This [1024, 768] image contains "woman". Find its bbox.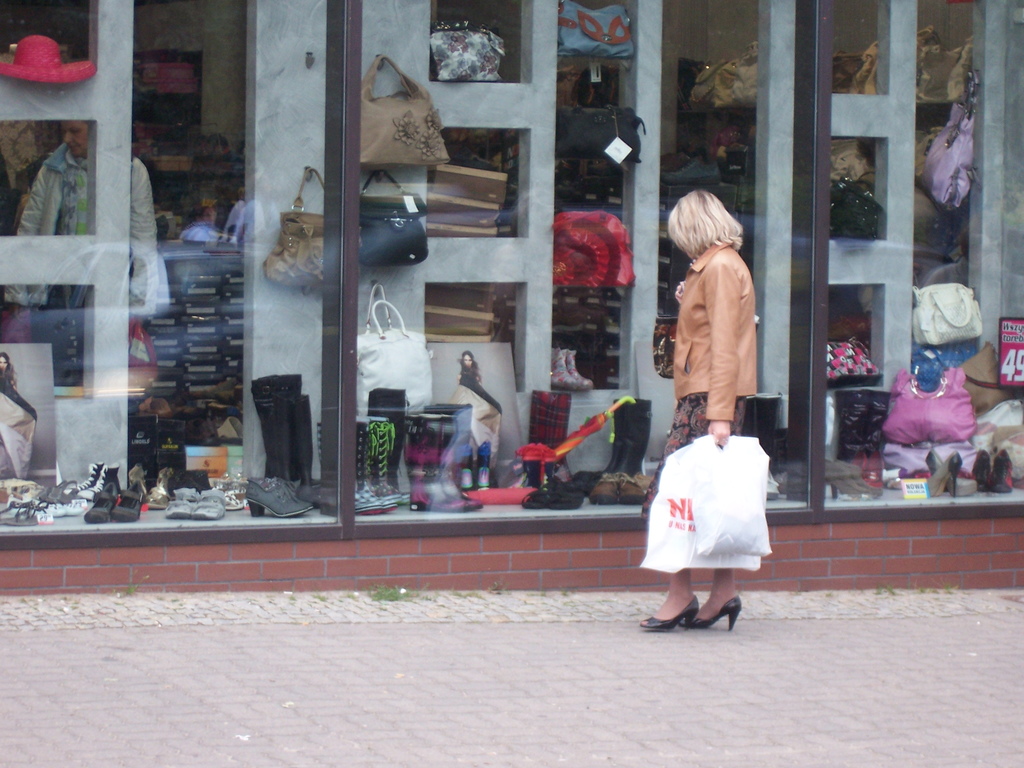
648/192/786/582.
